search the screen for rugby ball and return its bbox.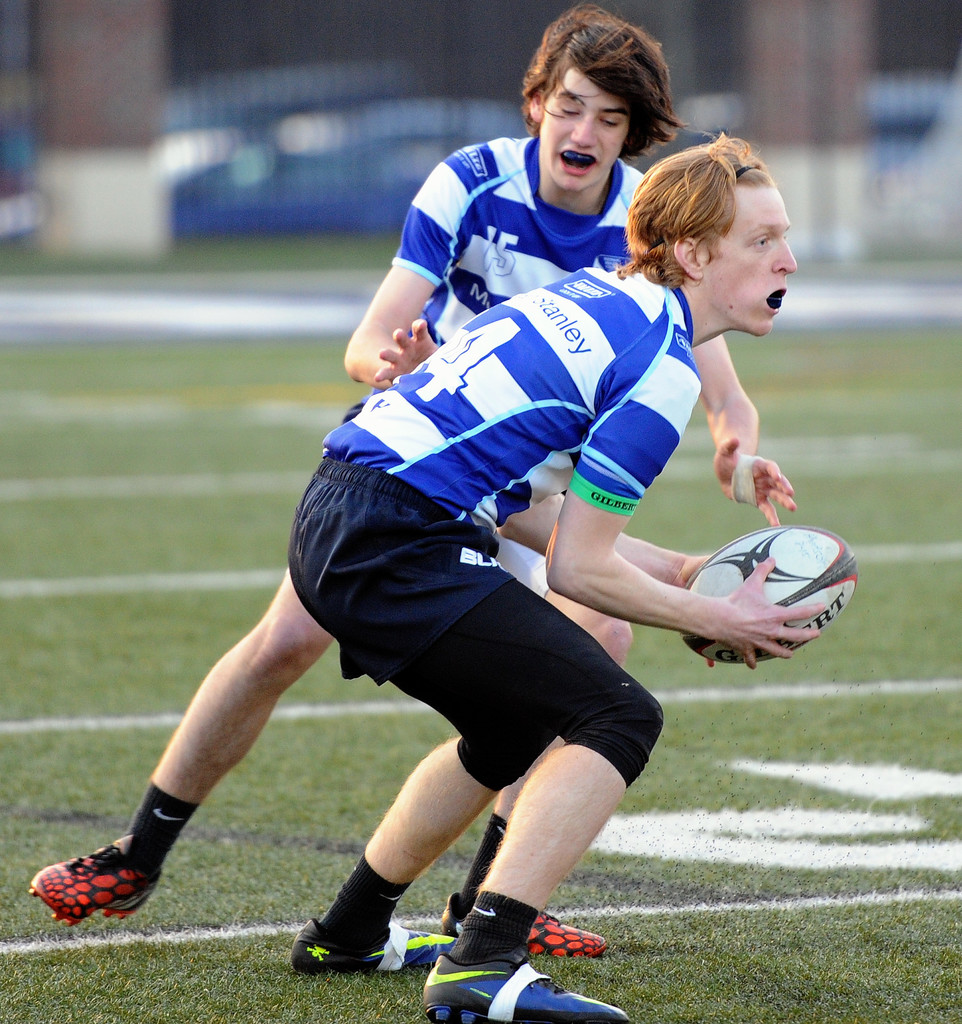
Found: crop(680, 524, 857, 666).
